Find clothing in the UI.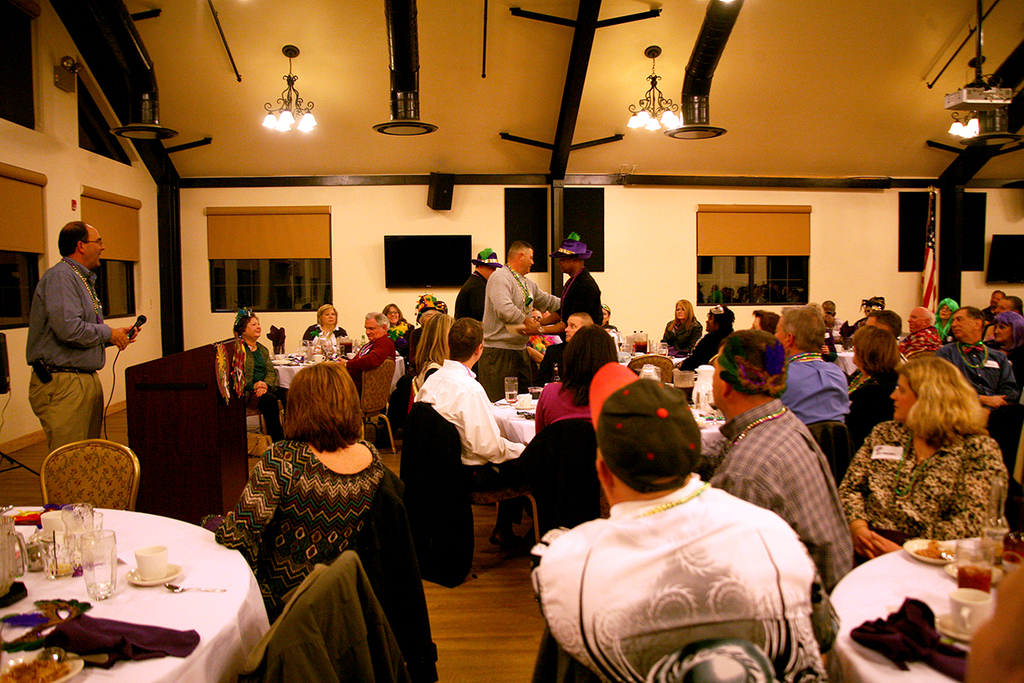
UI element at [left=834, top=419, right=1003, bottom=561].
